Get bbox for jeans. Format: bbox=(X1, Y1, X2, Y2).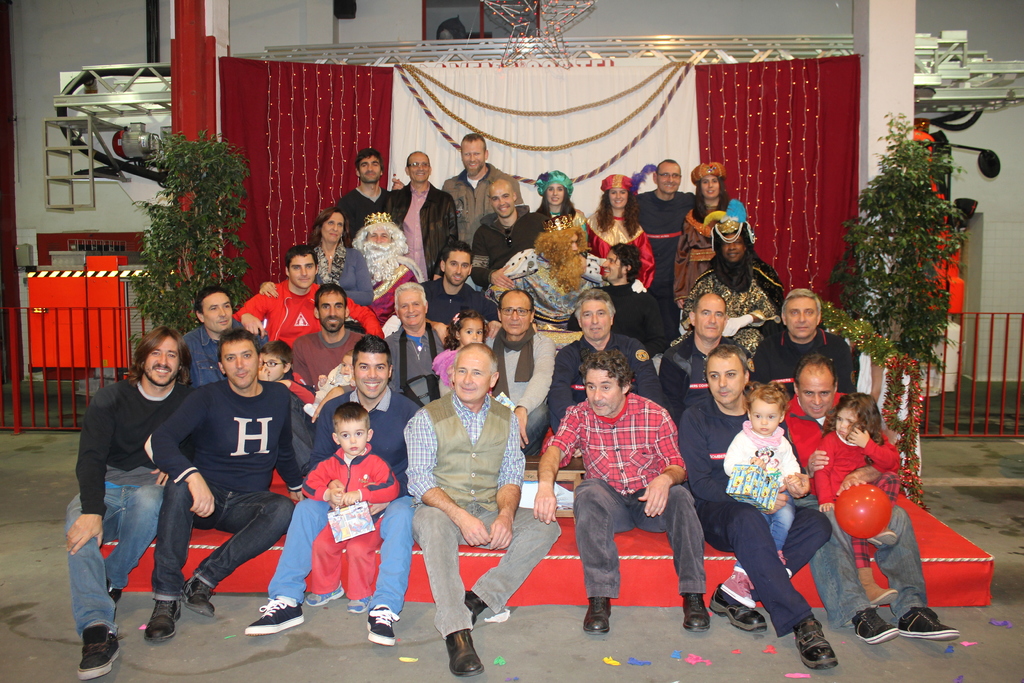
bbox=(566, 472, 710, 593).
